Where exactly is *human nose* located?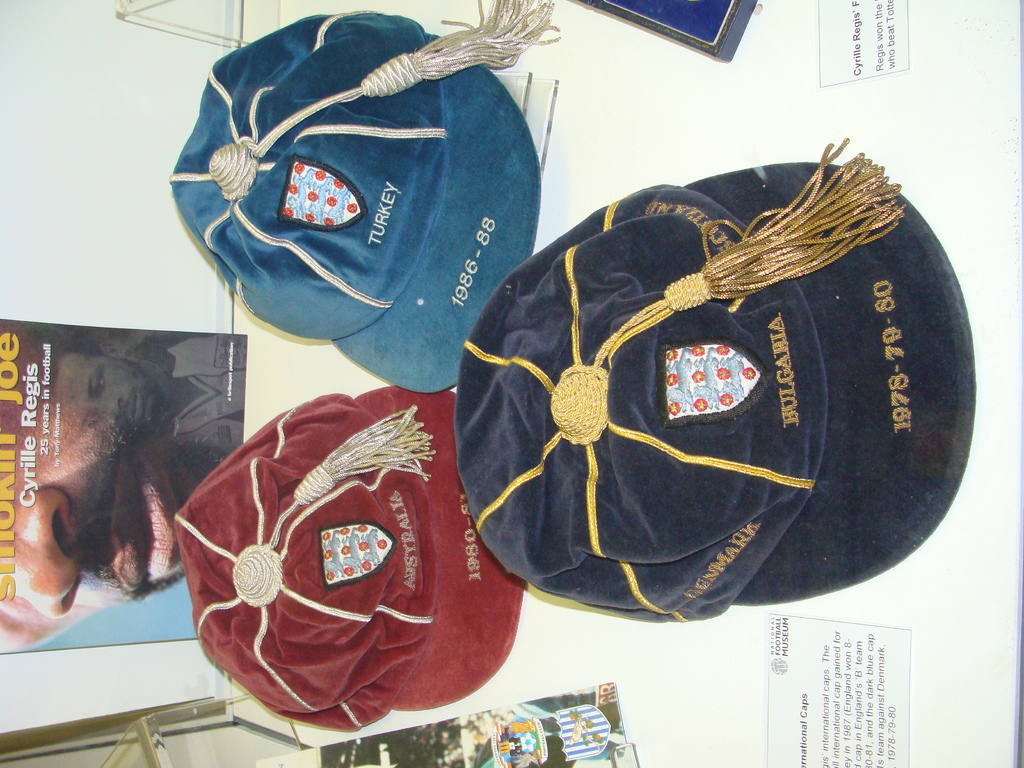
Its bounding box is 0,486,70,617.
